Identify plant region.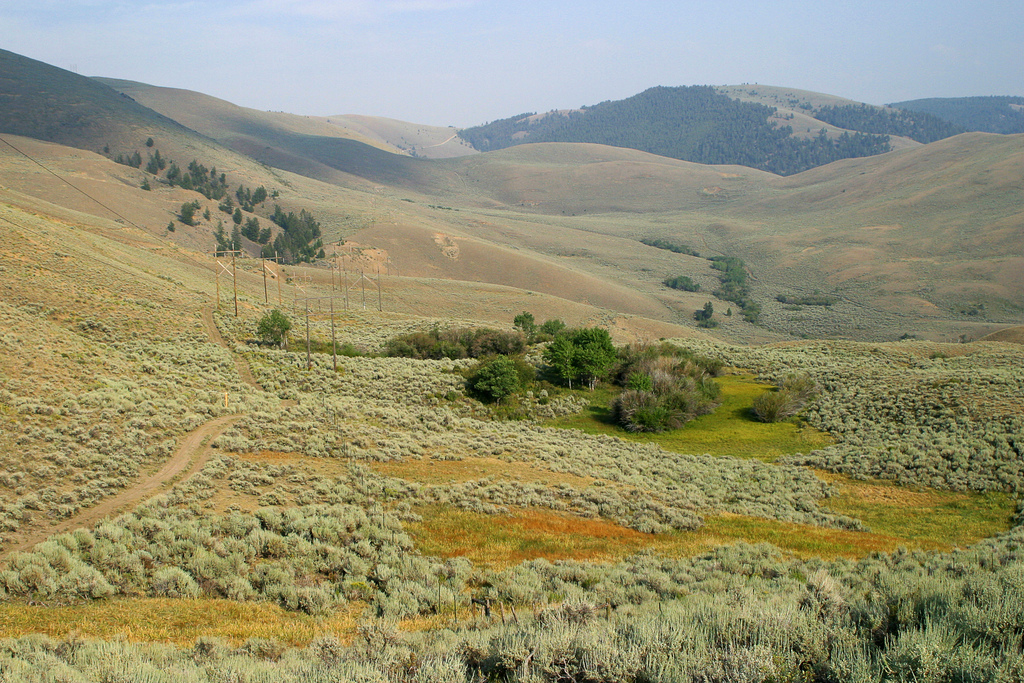
Region: [x1=721, y1=247, x2=759, y2=324].
